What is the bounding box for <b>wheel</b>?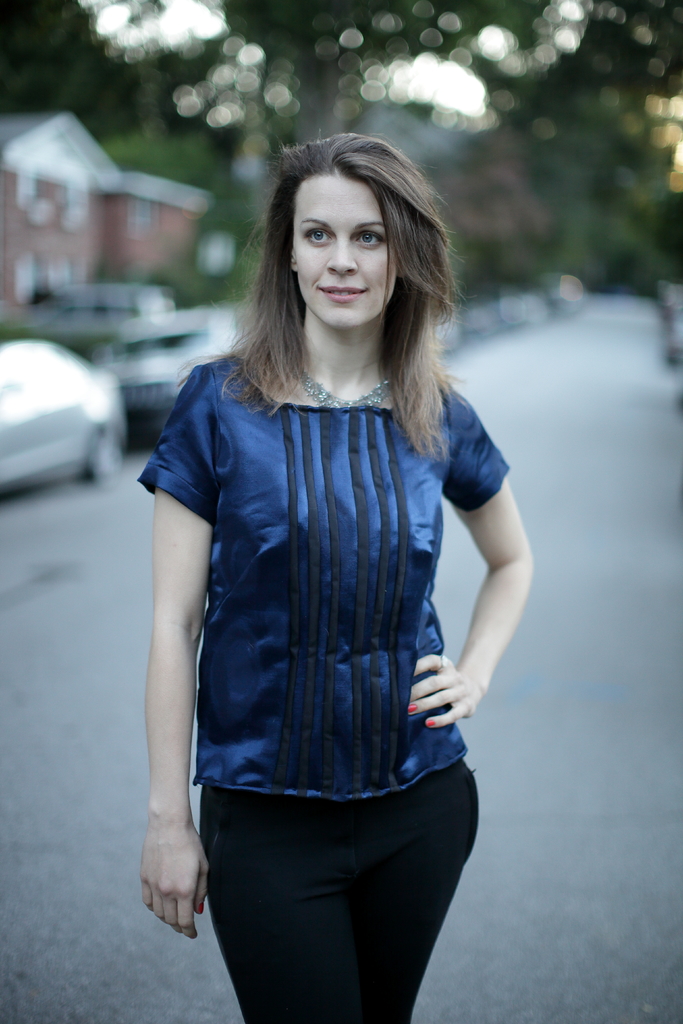
left=83, top=429, right=126, bottom=483.
